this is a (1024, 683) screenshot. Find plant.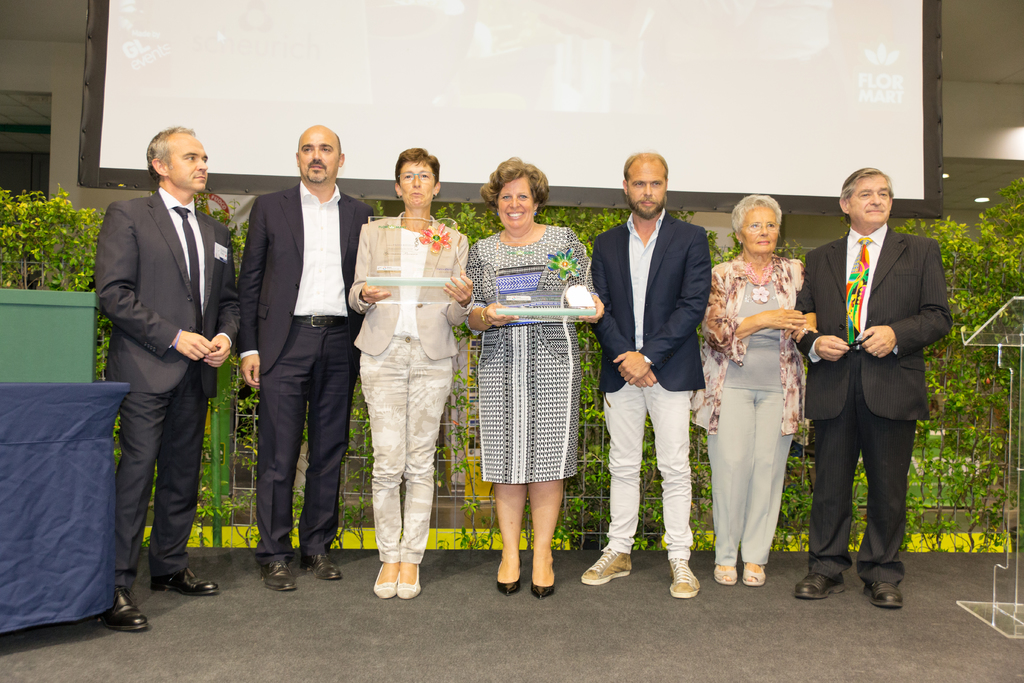
Bounding box: 194:345:250:561.
